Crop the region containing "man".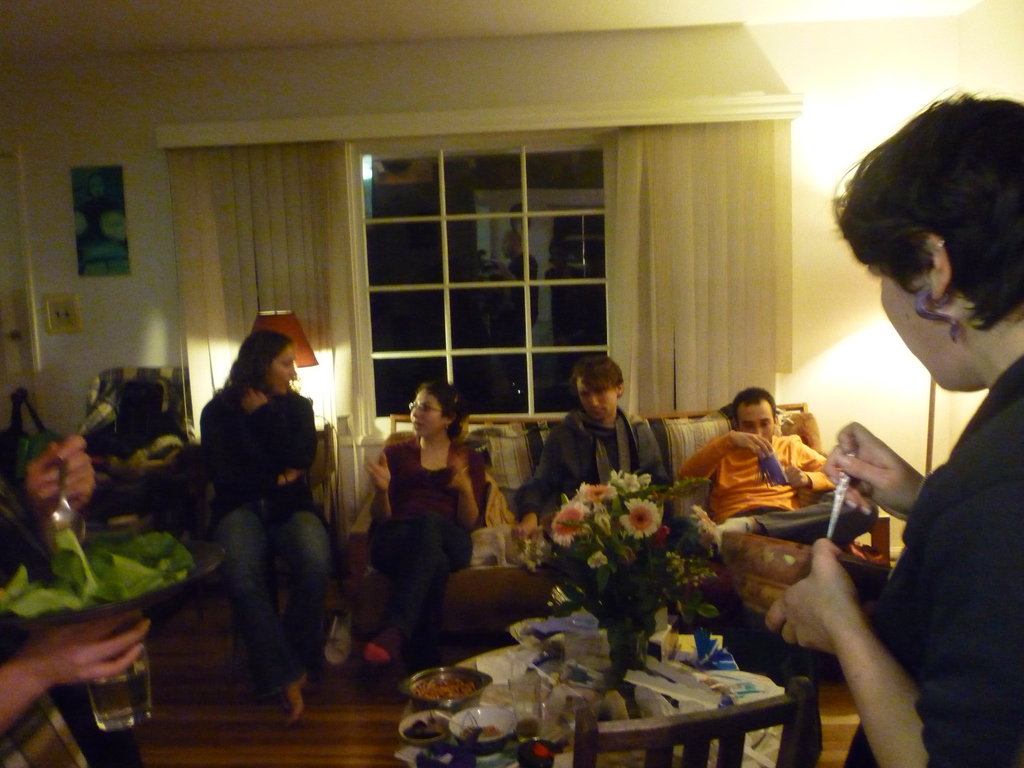
Crop region: pyautogui.locateOnScreen(678, 384, 881, 541).
